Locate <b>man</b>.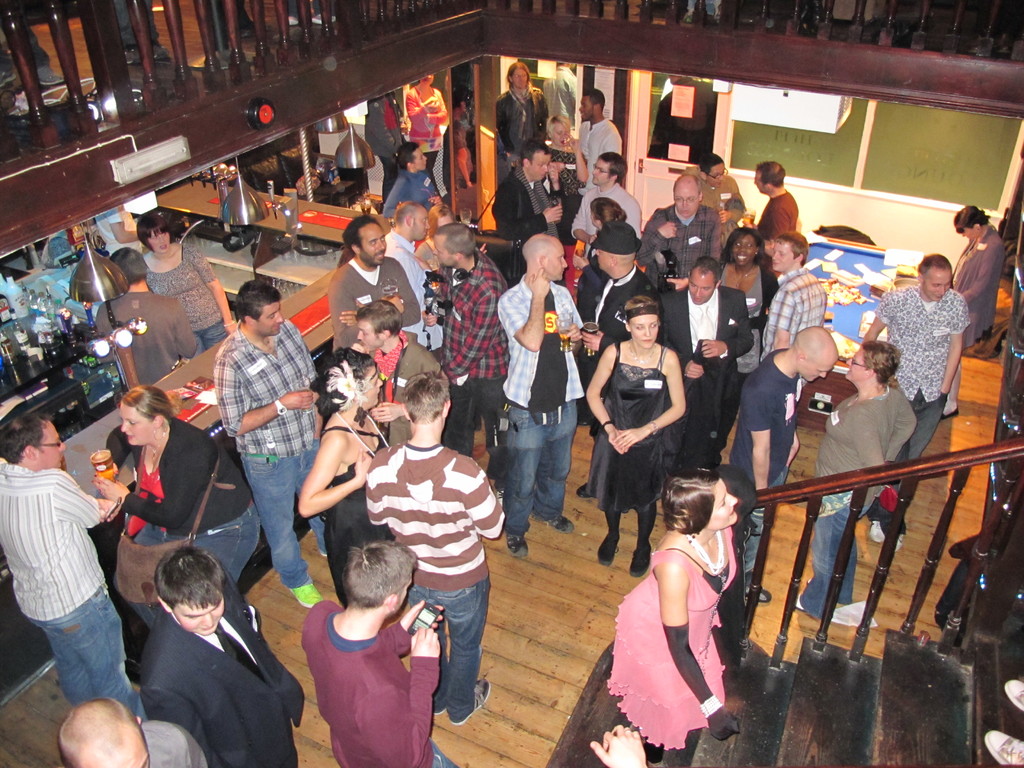
Bounding box: {"x1": 325, "y1": 222, "x2": 422, "y2": 353}.
